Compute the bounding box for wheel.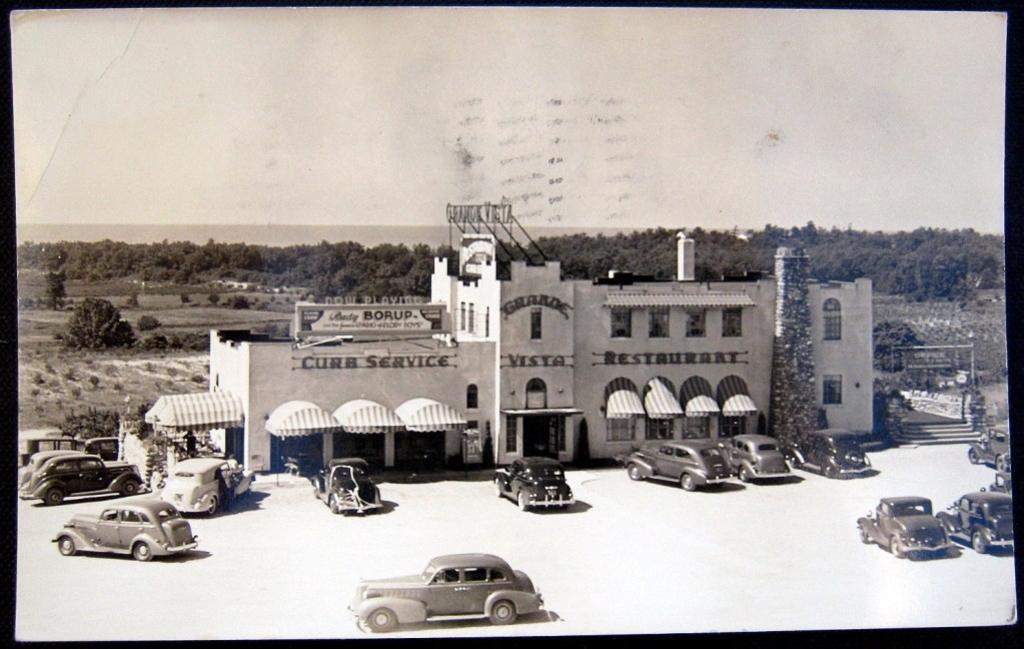
select_region(739, 470, 748, 483).
